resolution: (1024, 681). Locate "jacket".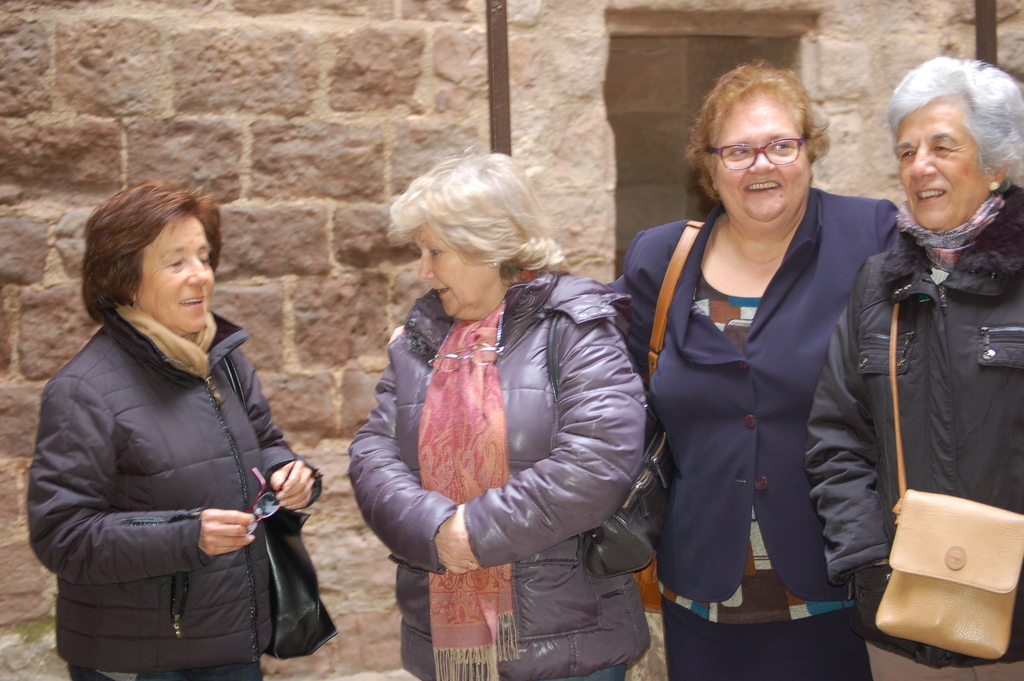
region(350, 267, 653, 680).
